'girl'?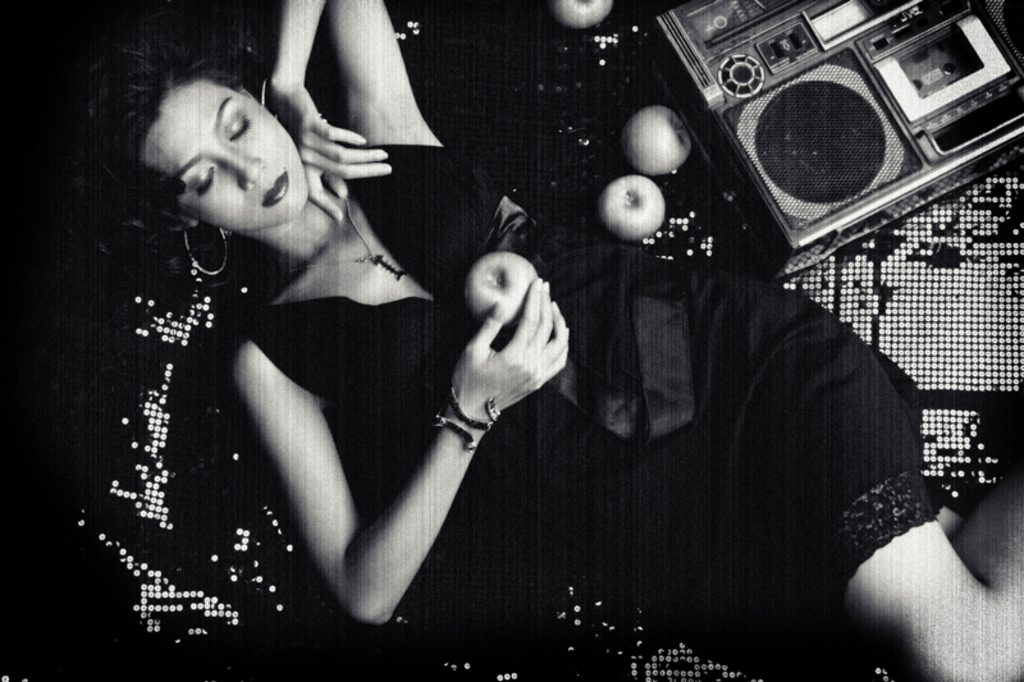
l=96, t=0, r=1023, b=681
